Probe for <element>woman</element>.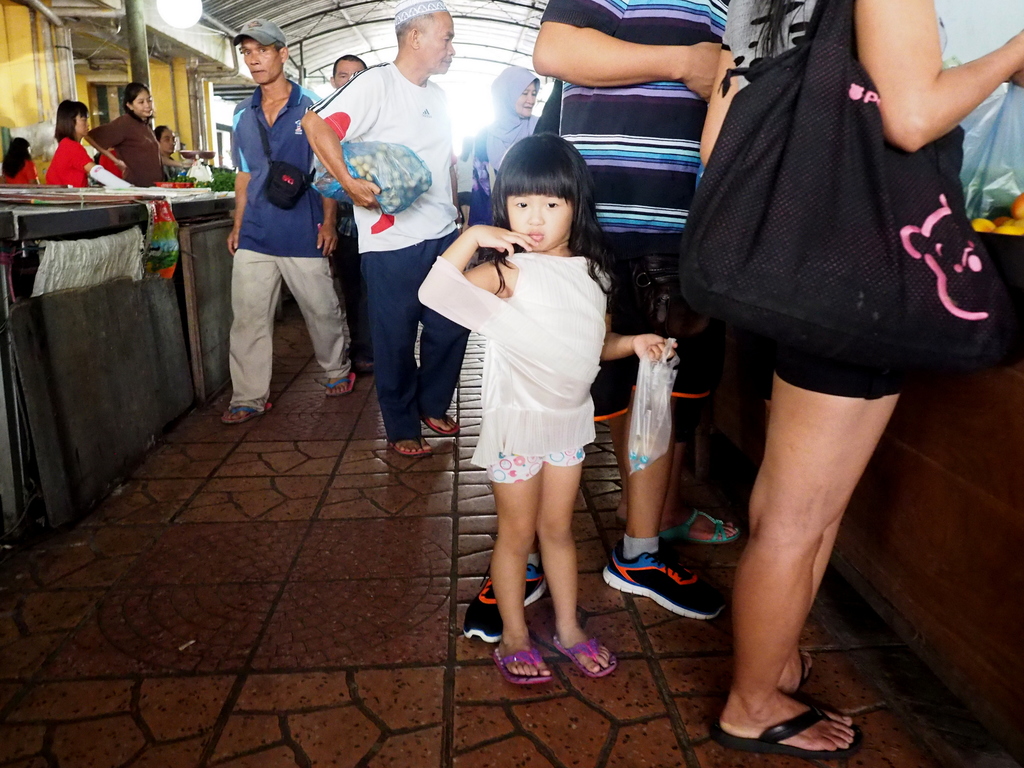
Probe result: bbox=(39, 98, 138, 197).
